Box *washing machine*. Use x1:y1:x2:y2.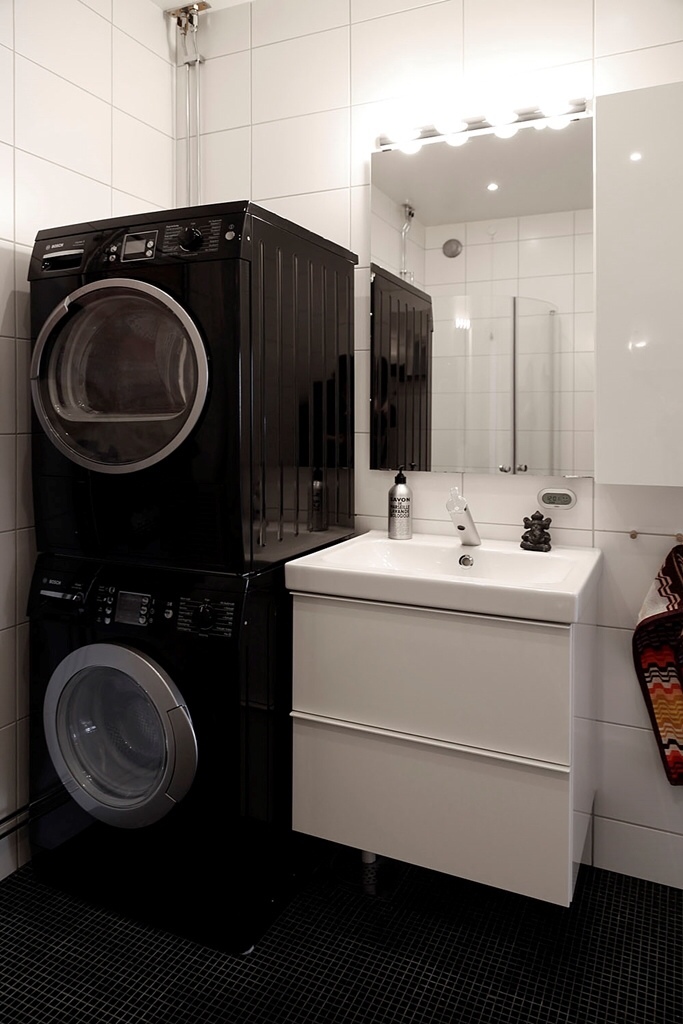
8:571:290:964.
